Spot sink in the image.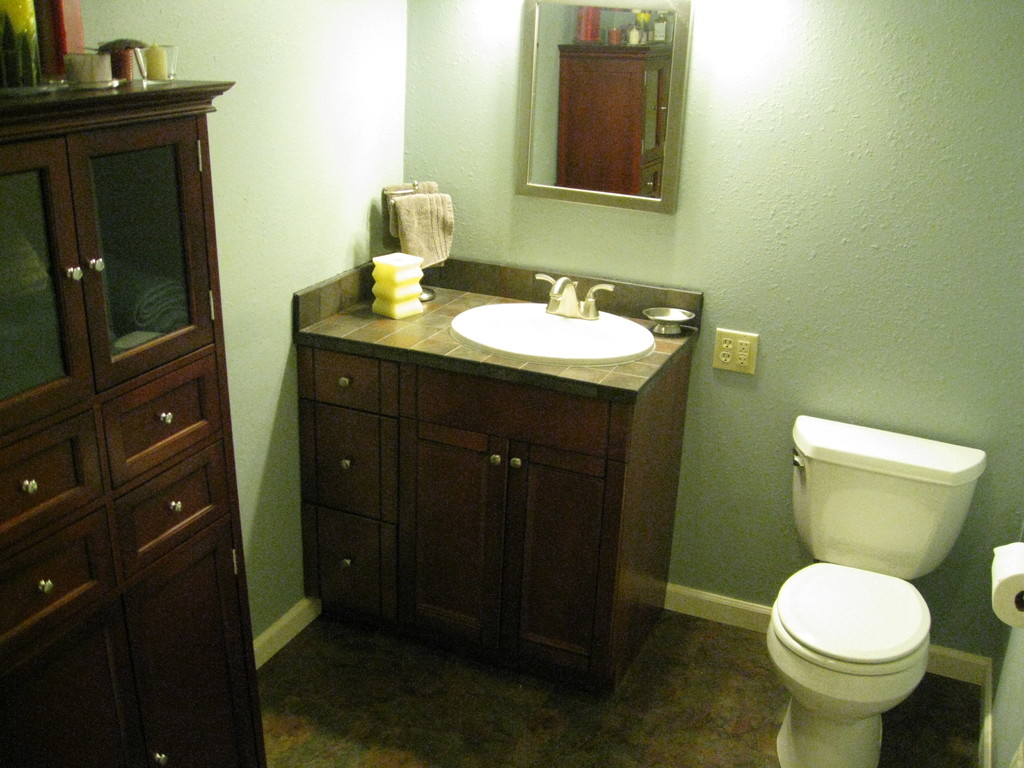
sink found at 439 266 660 367.
